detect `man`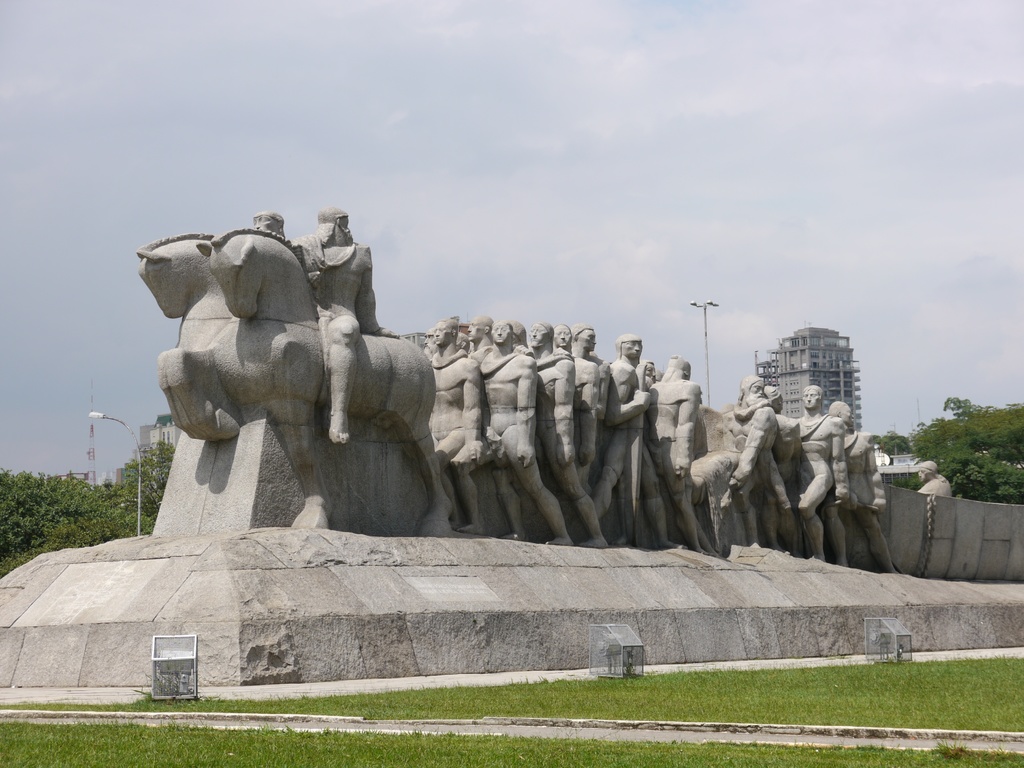
(x1=424, y1=328, x2=433, y2=354)
